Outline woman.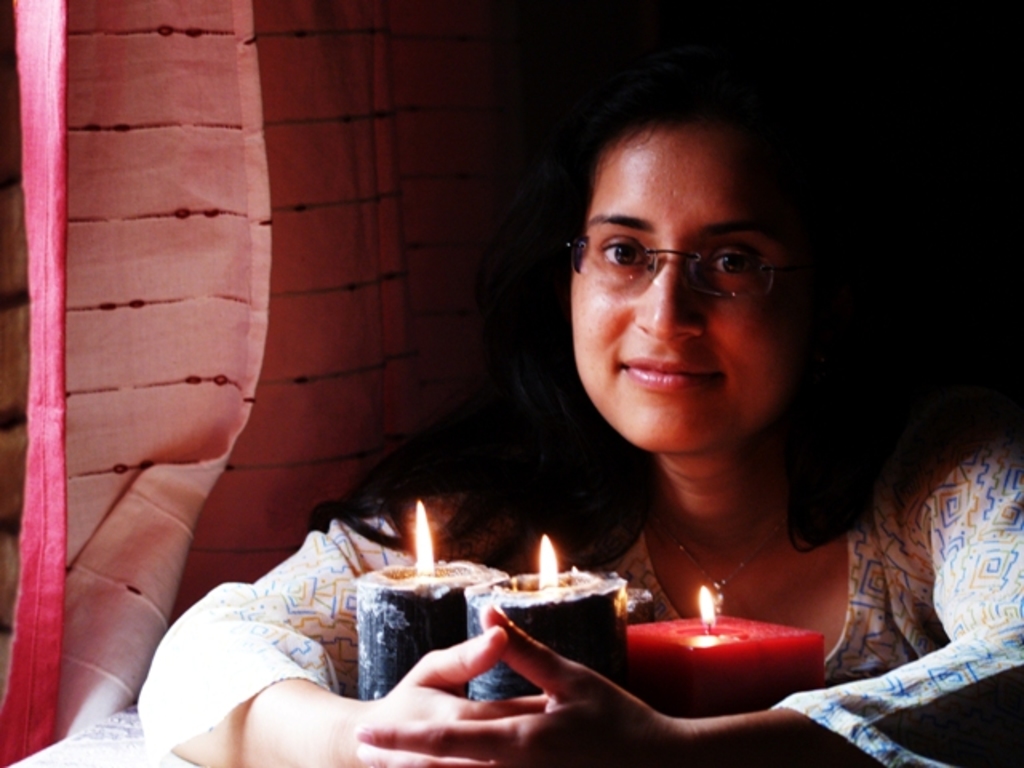
Outline: <box>133,82,1022,766</box>.
